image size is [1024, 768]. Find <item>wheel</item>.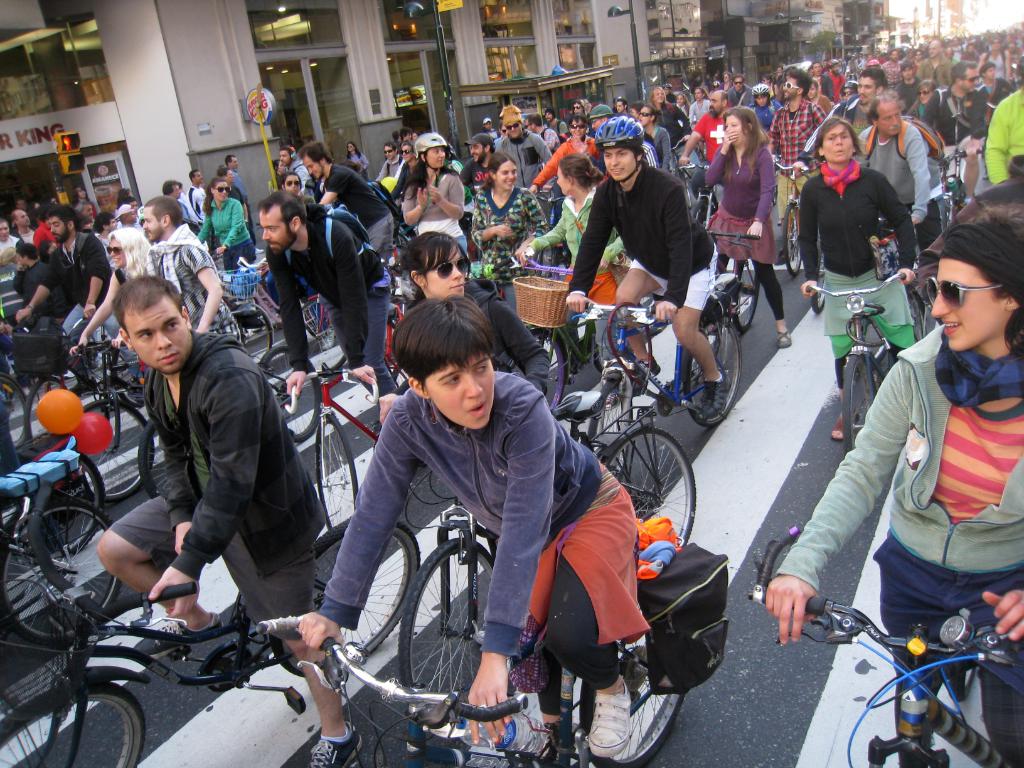
{"x1": 274, "y1": 518, "x2": 419, "y2": 679}.
